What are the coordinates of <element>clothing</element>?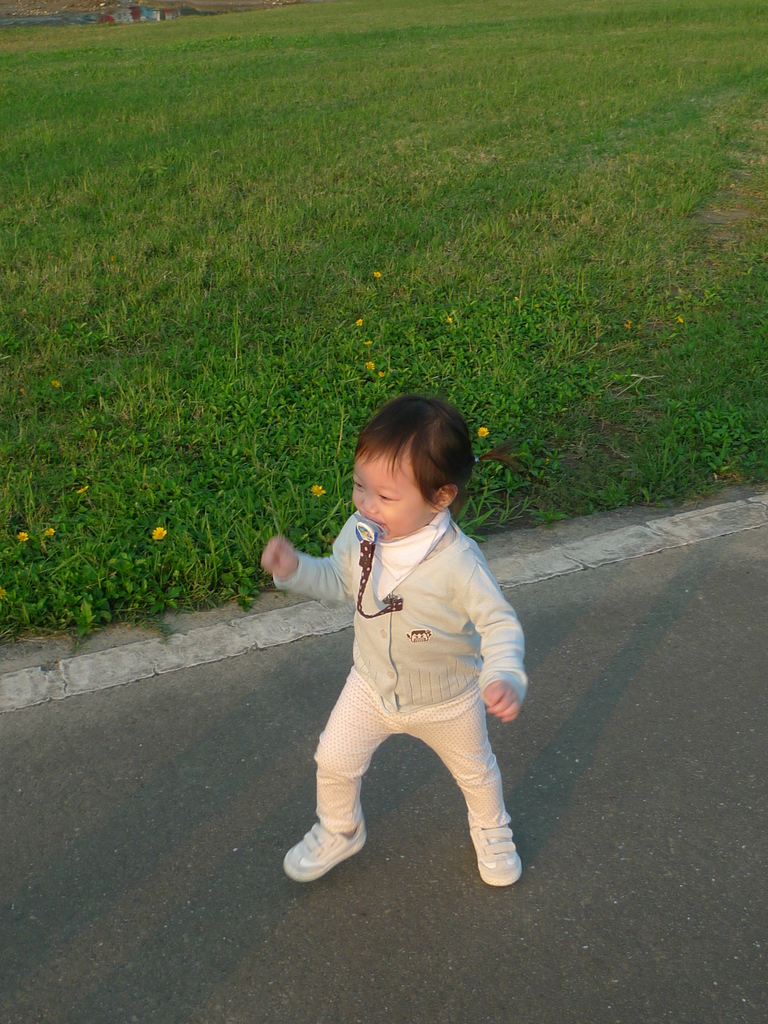
Rect(282, 463, 536, 836).
